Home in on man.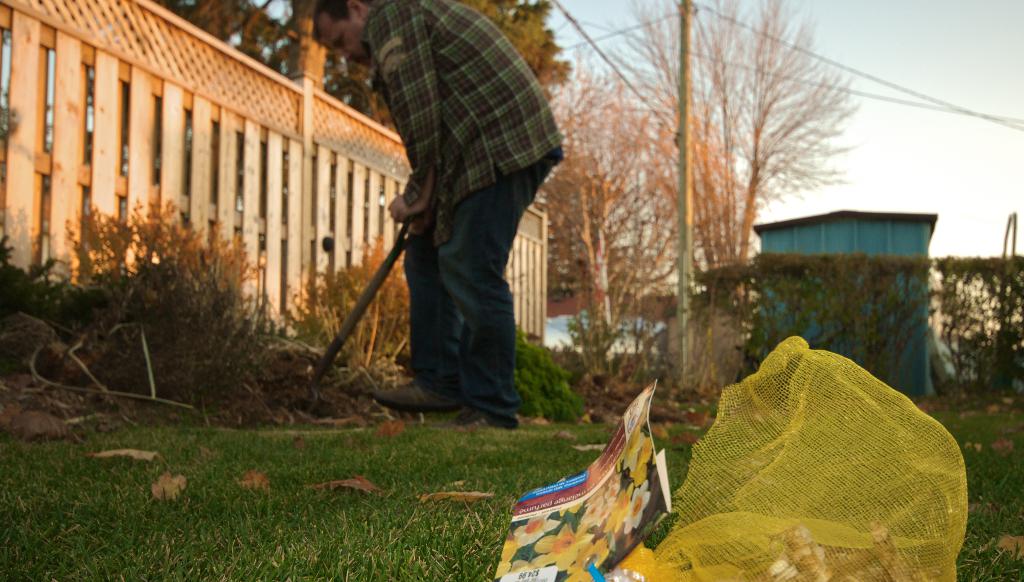
Homed in at (315,0,572,421).
